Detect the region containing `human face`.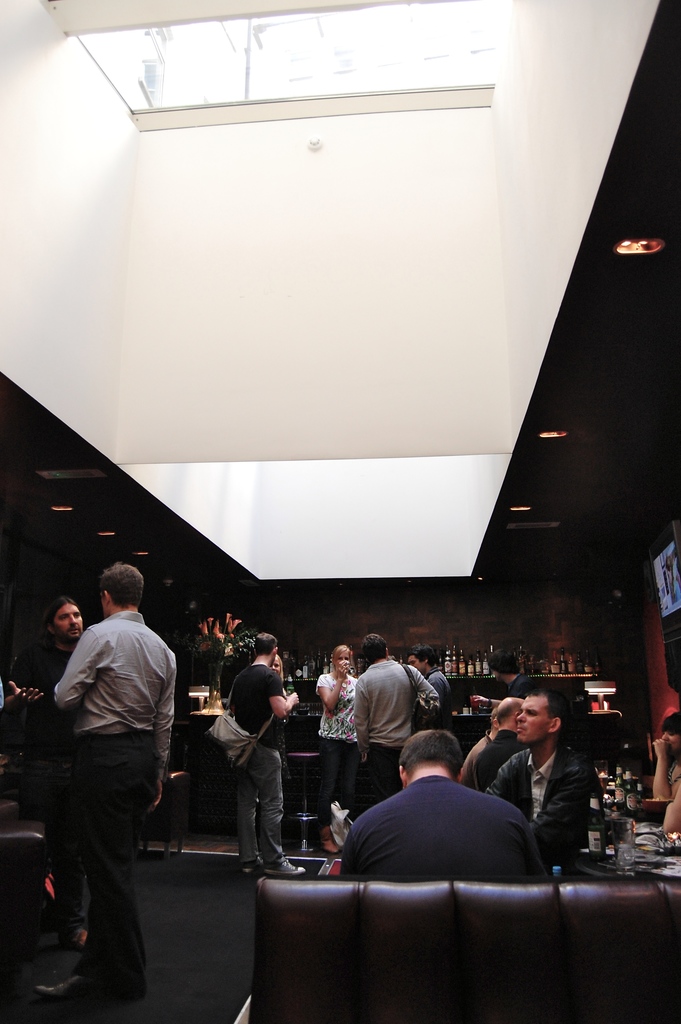
(53, 600, 86, 641).
